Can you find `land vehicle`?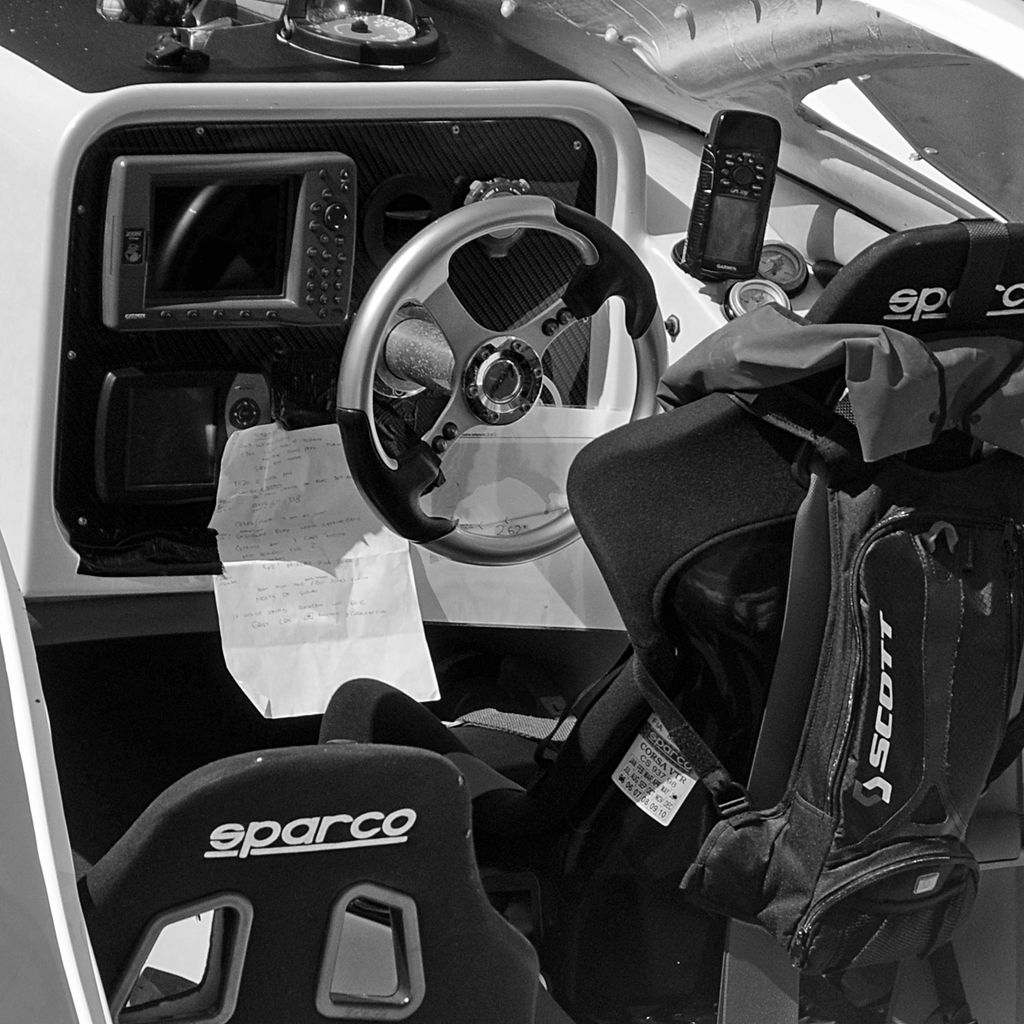
Yes, bounding box: crop(0, 82, 1023, 1013).
